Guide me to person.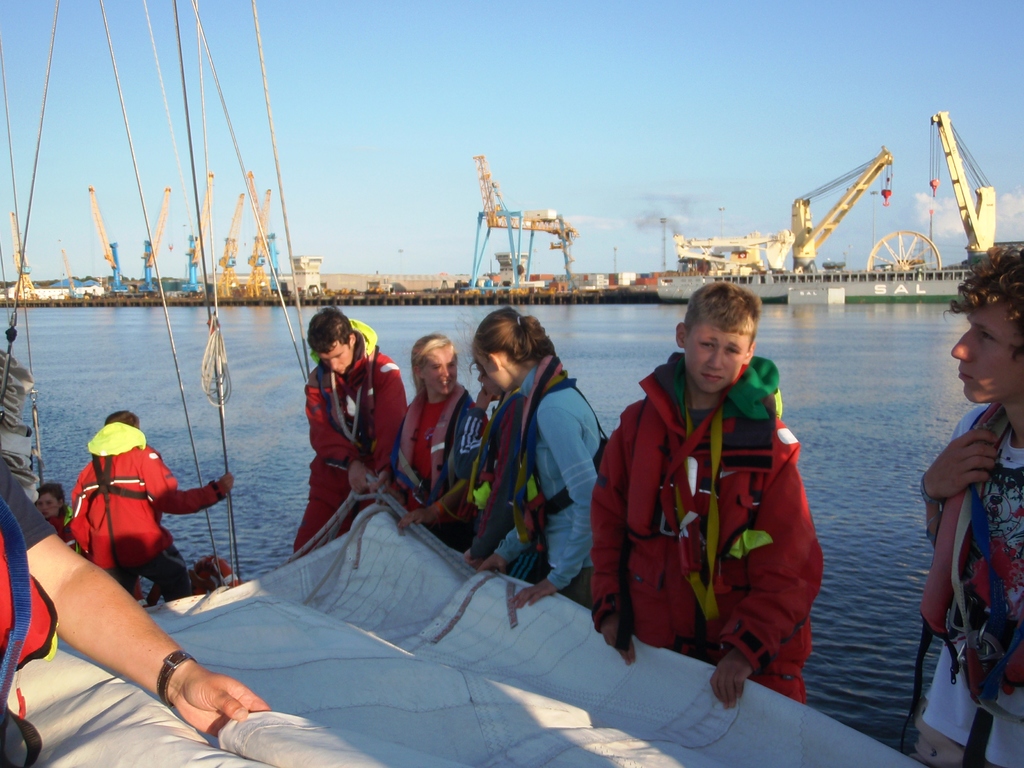
Guidance: select_region(35, 480, 77, 553).
